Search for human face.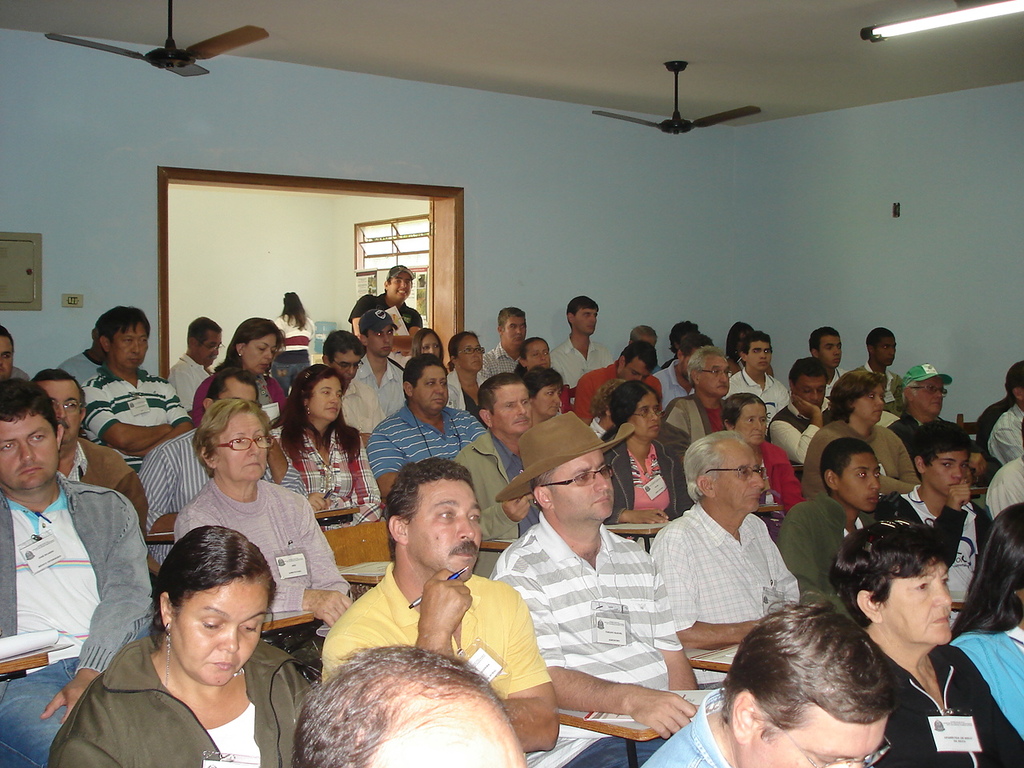
Found at 621, 358, 650, 387.
